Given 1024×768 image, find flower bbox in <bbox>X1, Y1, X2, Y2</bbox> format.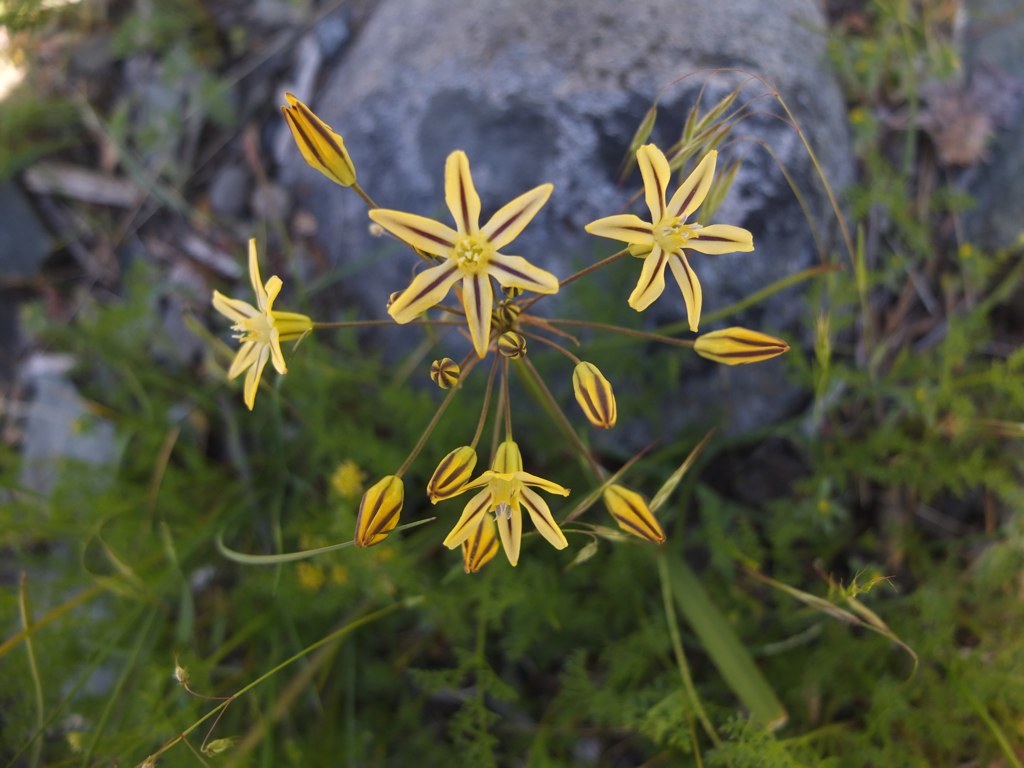
<bbox>281, 90, 358, 188</bbox>.
